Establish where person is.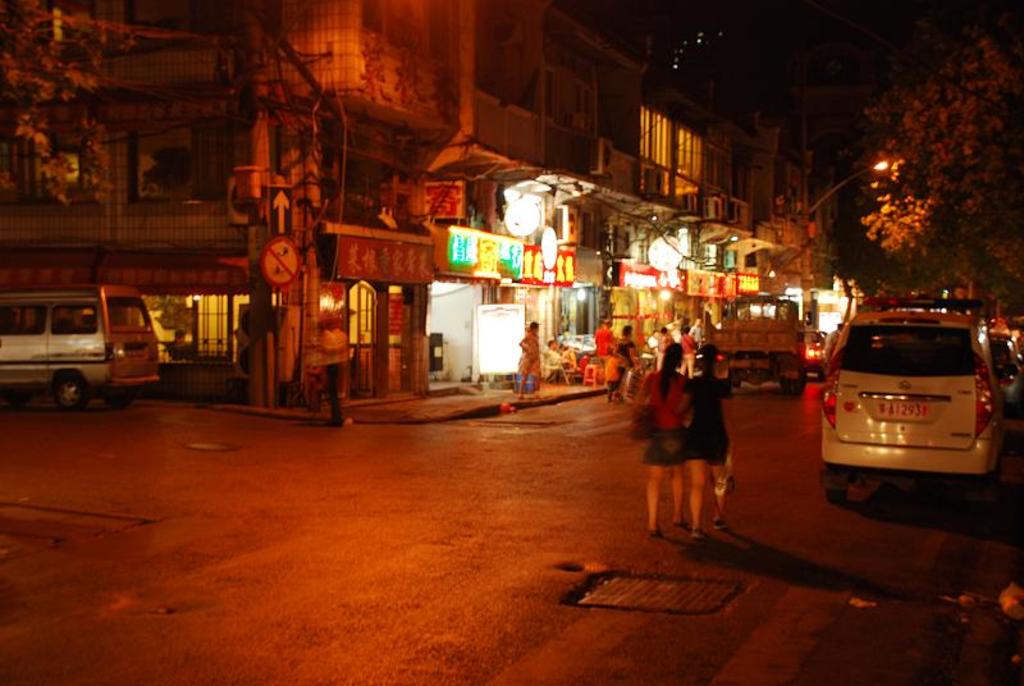
Established at region(611, 323, 641, 375).
